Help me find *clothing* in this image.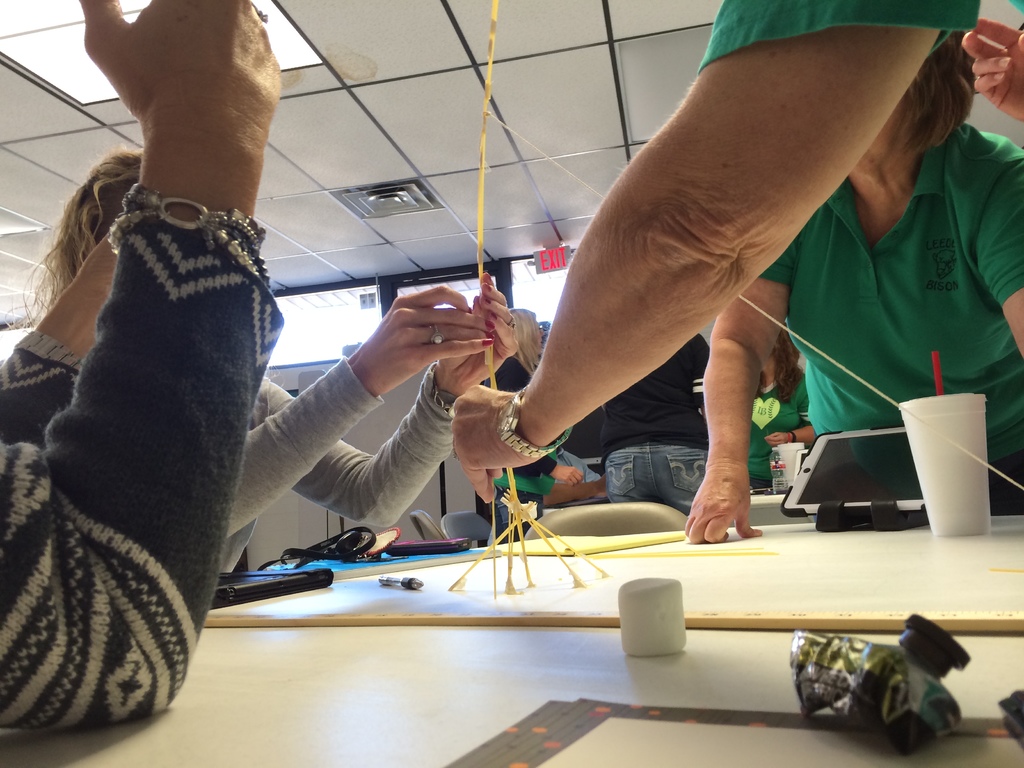
Found it: 477 356 557 545.
